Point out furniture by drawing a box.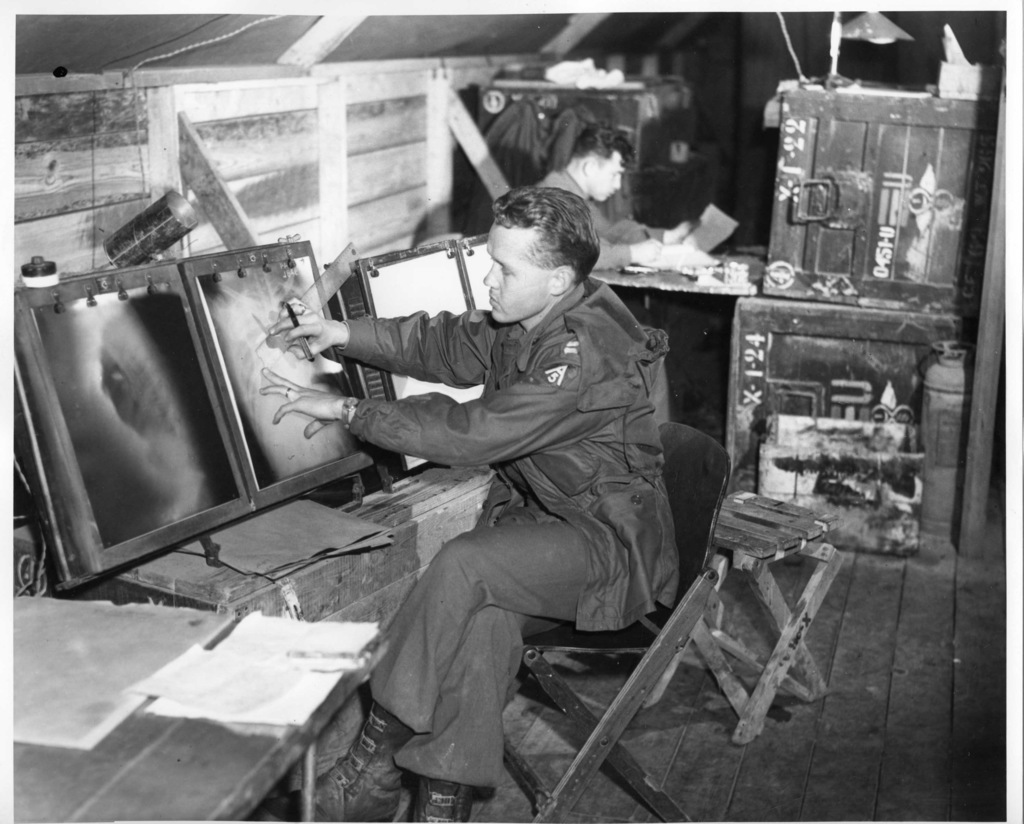
[left=470, top=78, right=694, bottom=235].
